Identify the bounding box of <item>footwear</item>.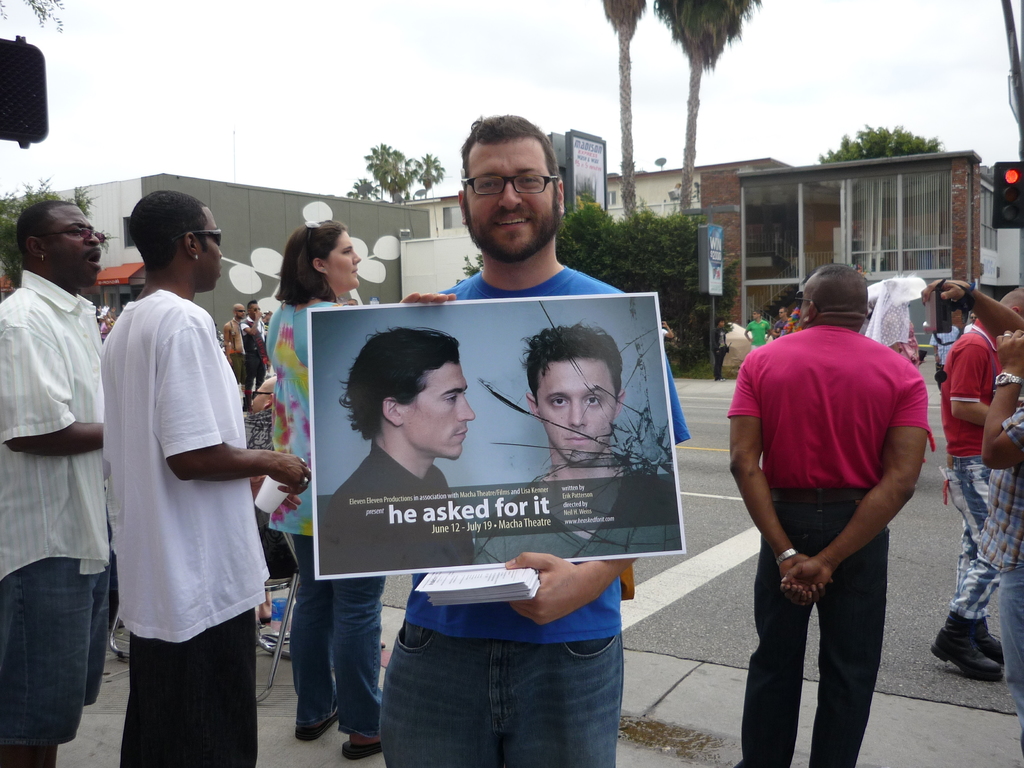
342, 733, 382, 762.
